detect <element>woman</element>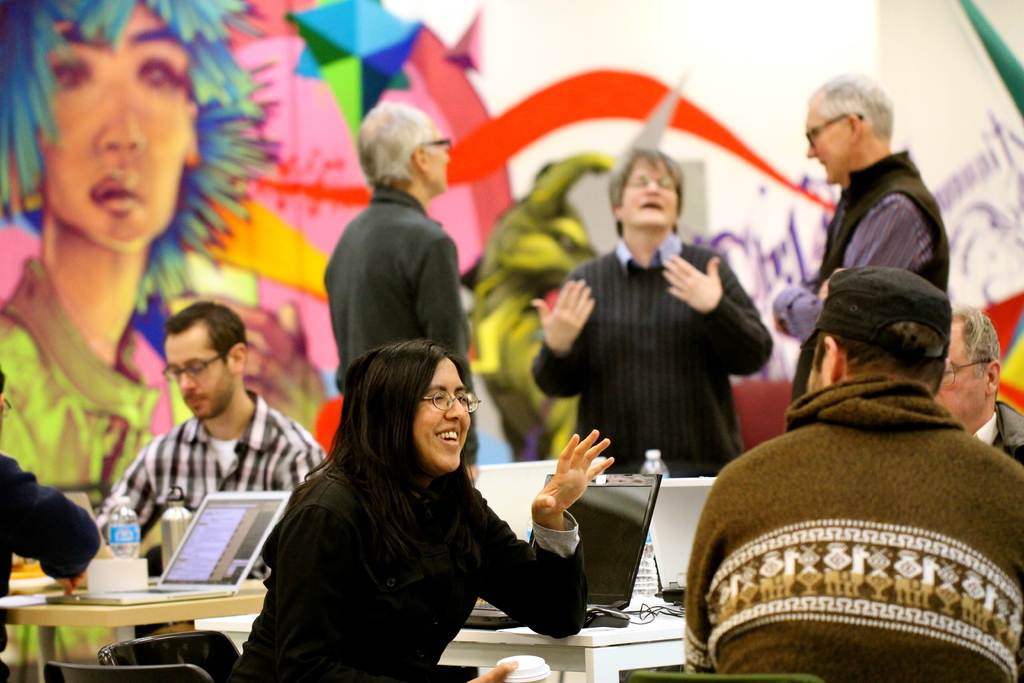
(left=224, top=342, right=621, bottom=682)
